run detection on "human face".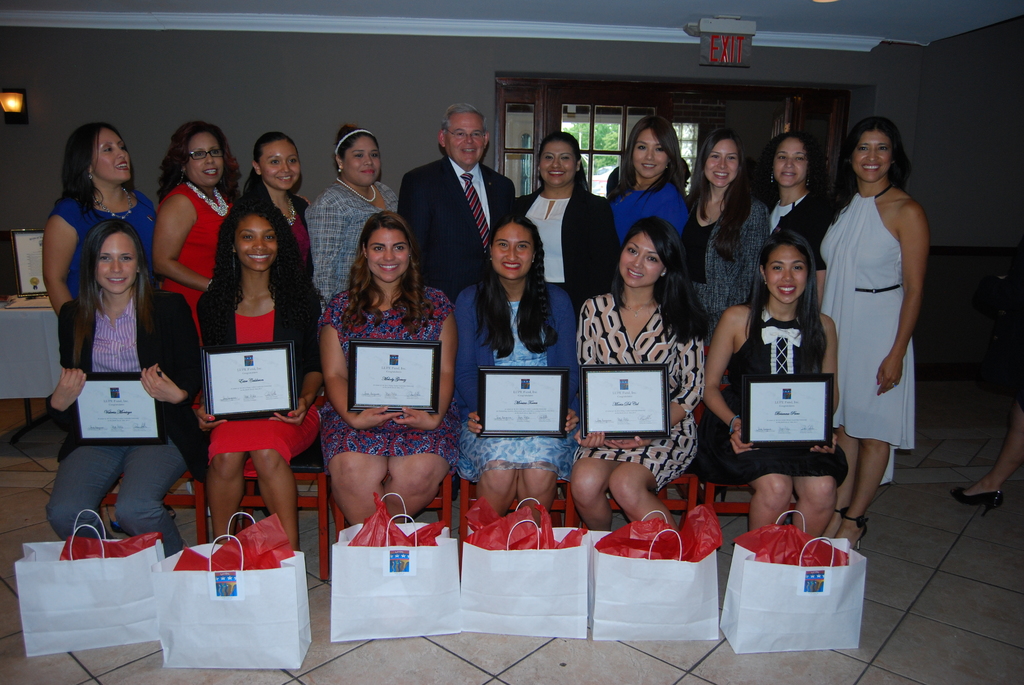
Result: locate(234, 213, 281, 274).
